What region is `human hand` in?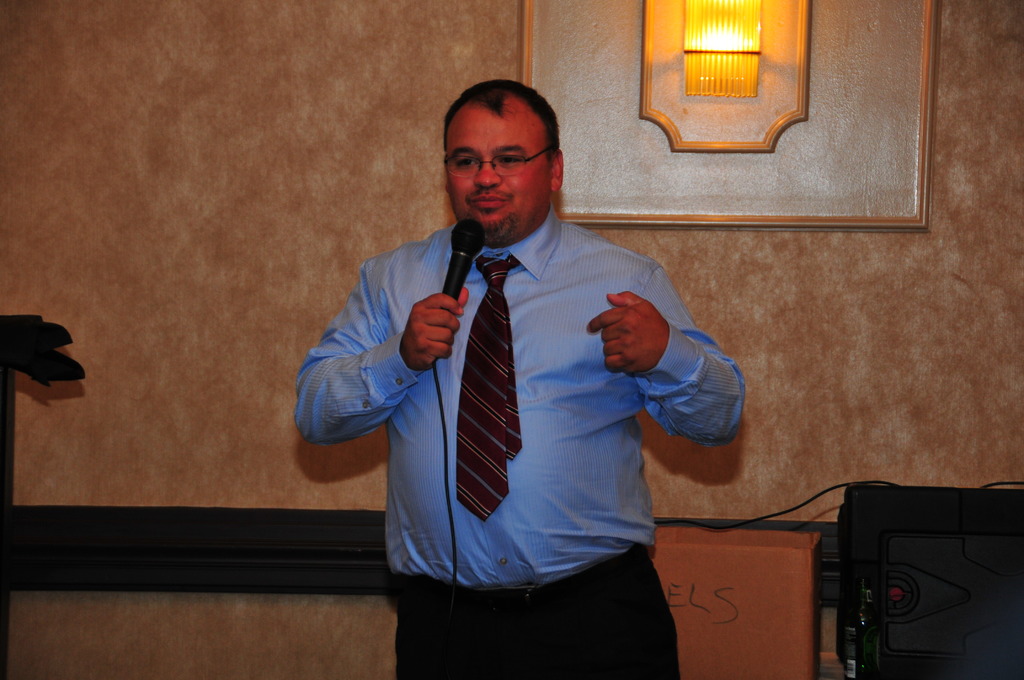
bbox(399, 285, 470, 376).
